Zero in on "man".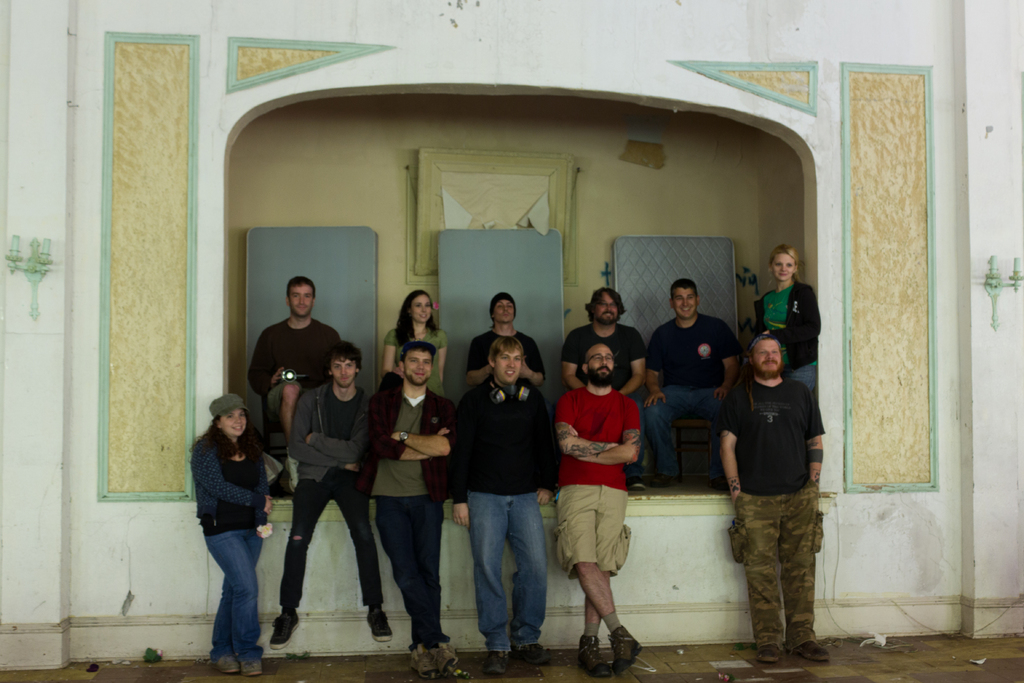
Zeroed in: <box>391,343,458,649</box>.
